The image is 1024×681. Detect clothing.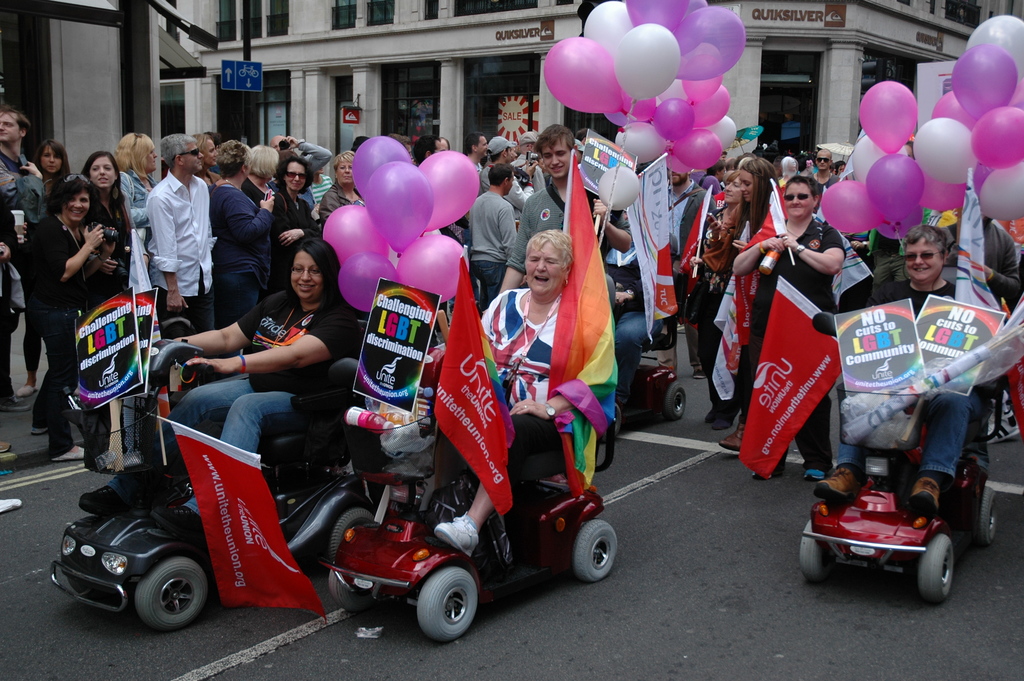
Detection: left=753, top=217, right=845, bottom=469.
